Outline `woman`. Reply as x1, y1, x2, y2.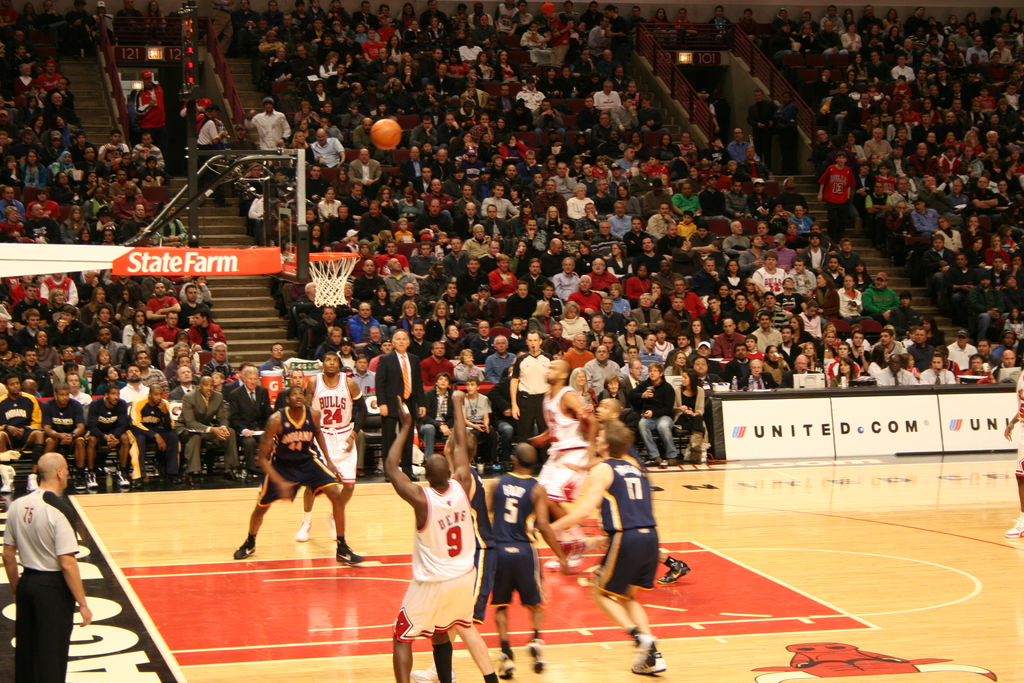
643, 279, 678, 316.
